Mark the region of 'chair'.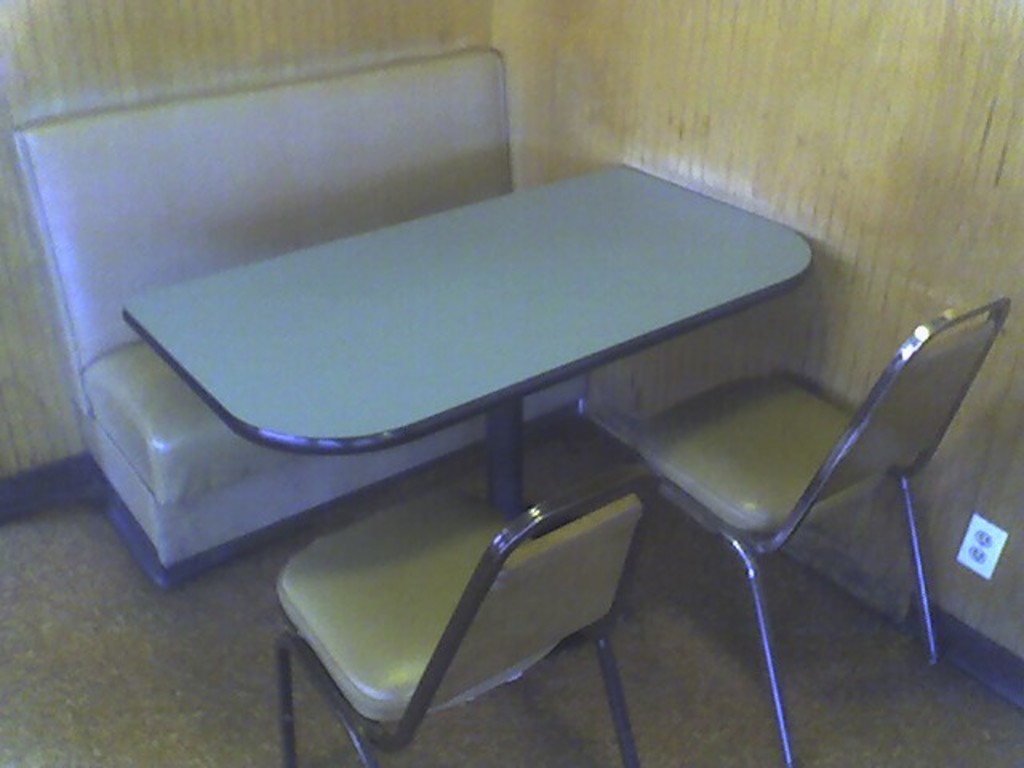
Region: <box>232,454,698,763</box>.
